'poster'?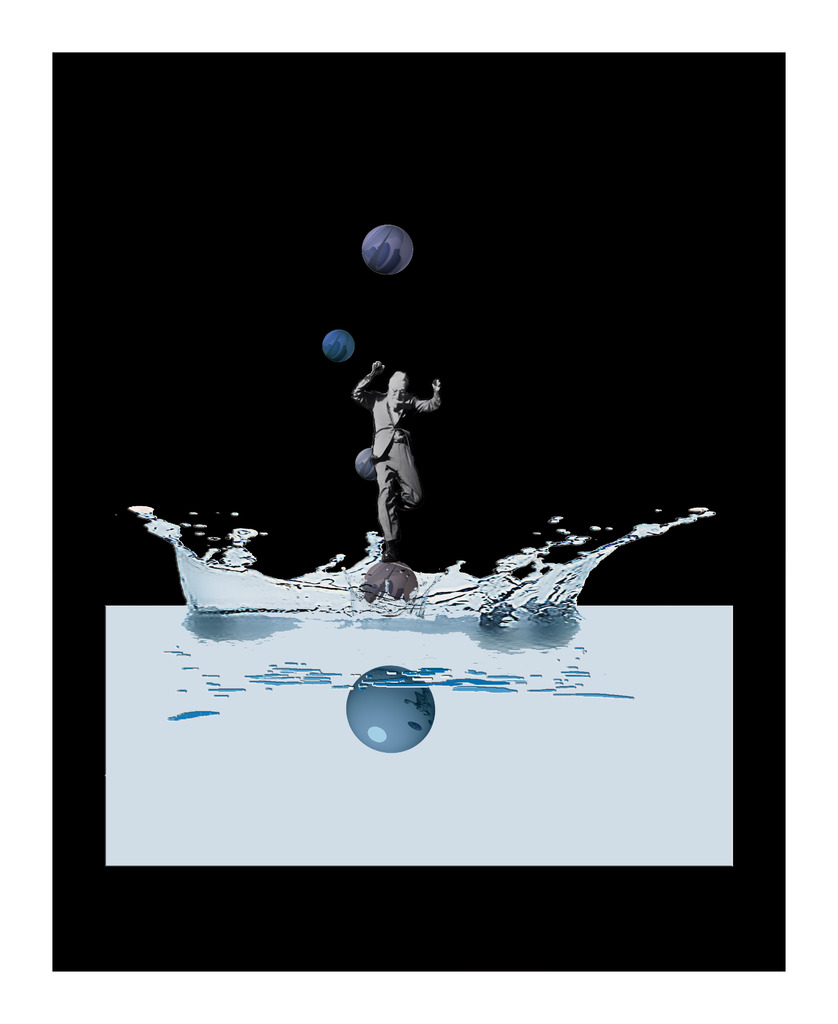
box(47, 50, 787, 979)
